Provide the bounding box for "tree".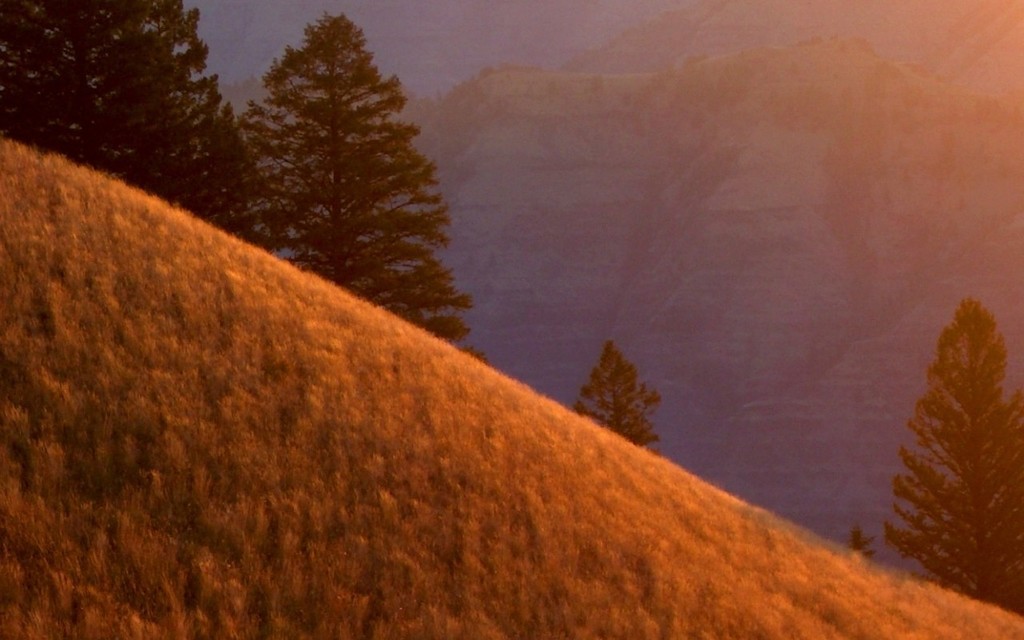
rect(1, 0, 271, 235).
